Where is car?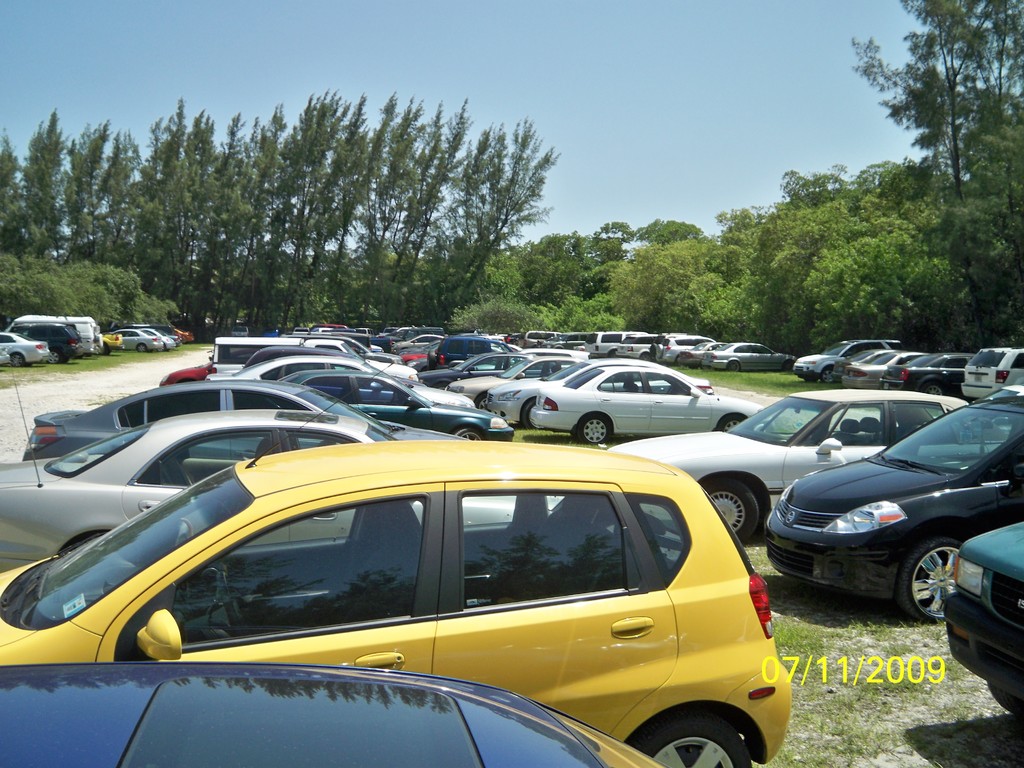
x1=239 y1=347 x2=327 y2=368.
